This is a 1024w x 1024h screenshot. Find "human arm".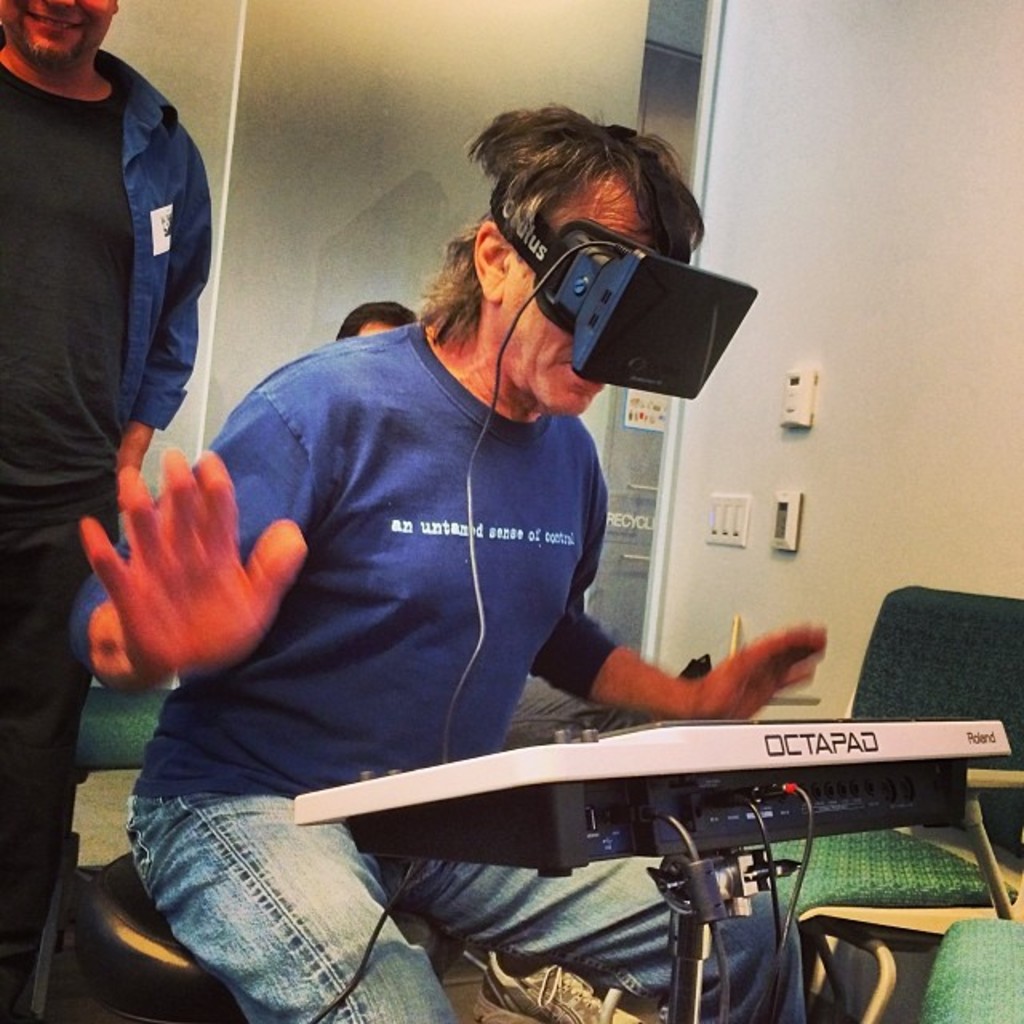
Bounding box: BBox(109, 149, 214, 515).
